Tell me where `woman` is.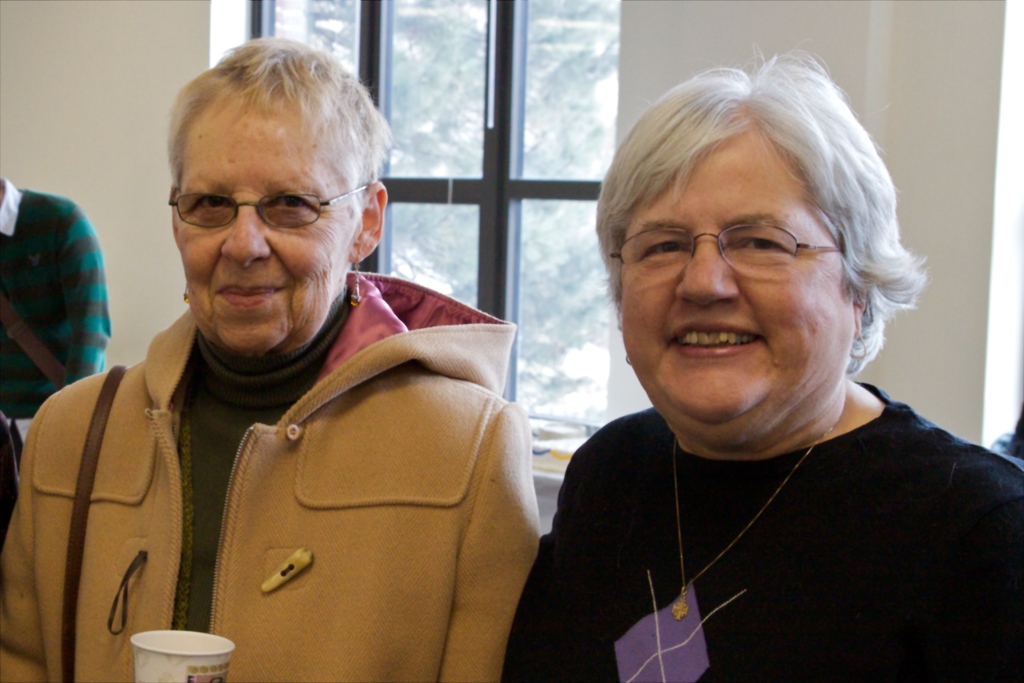
`woman` is at bbox(0, 29, 548, 682).
